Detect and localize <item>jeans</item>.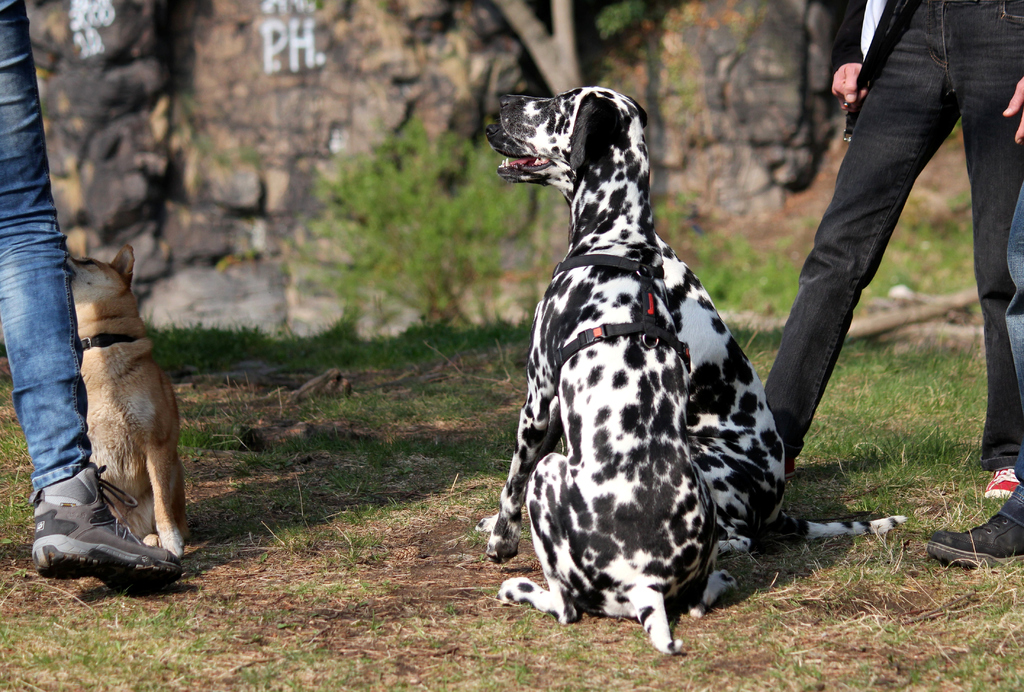
Localized at x1=0, y1=0, x2=91, y2=489.
